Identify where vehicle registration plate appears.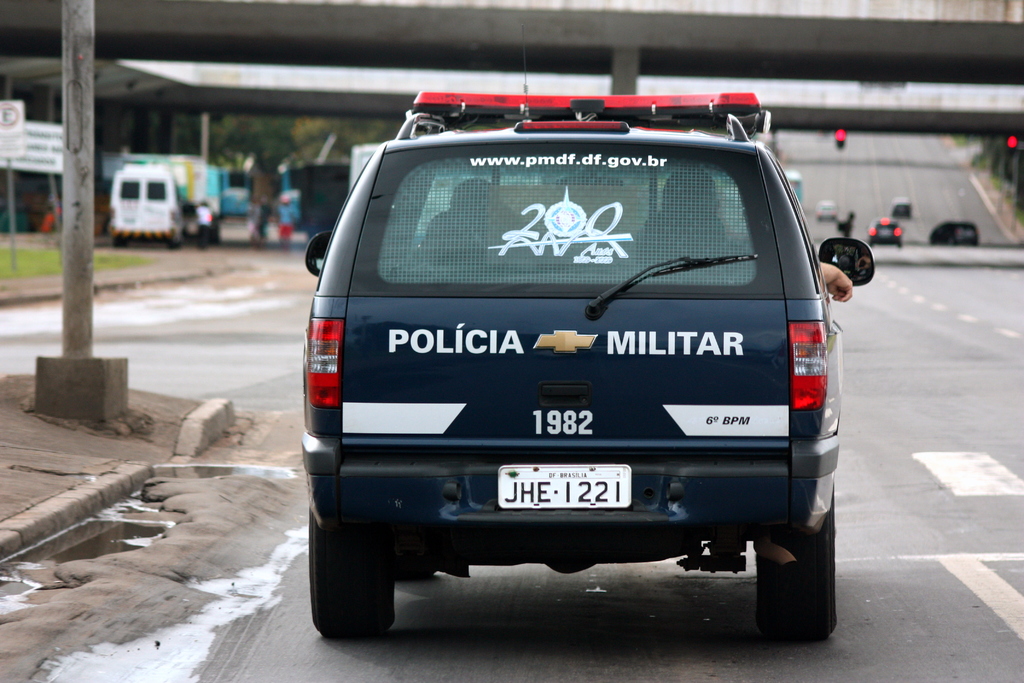
Appears at (499,459,633,511).
